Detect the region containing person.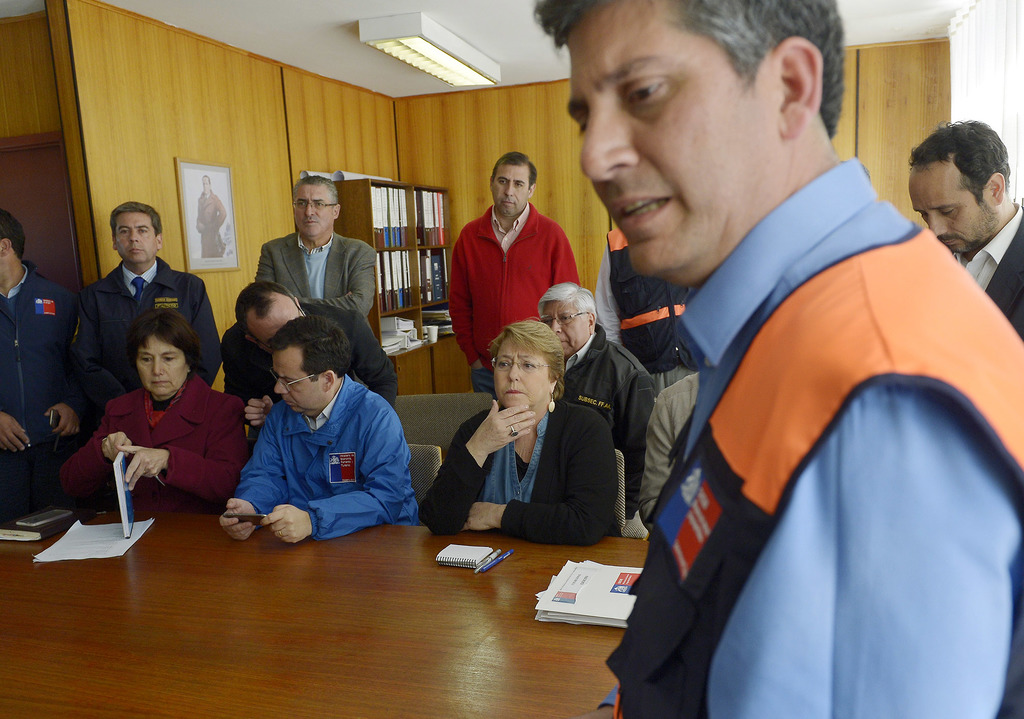
box=[530, 0, 1023, 718].
